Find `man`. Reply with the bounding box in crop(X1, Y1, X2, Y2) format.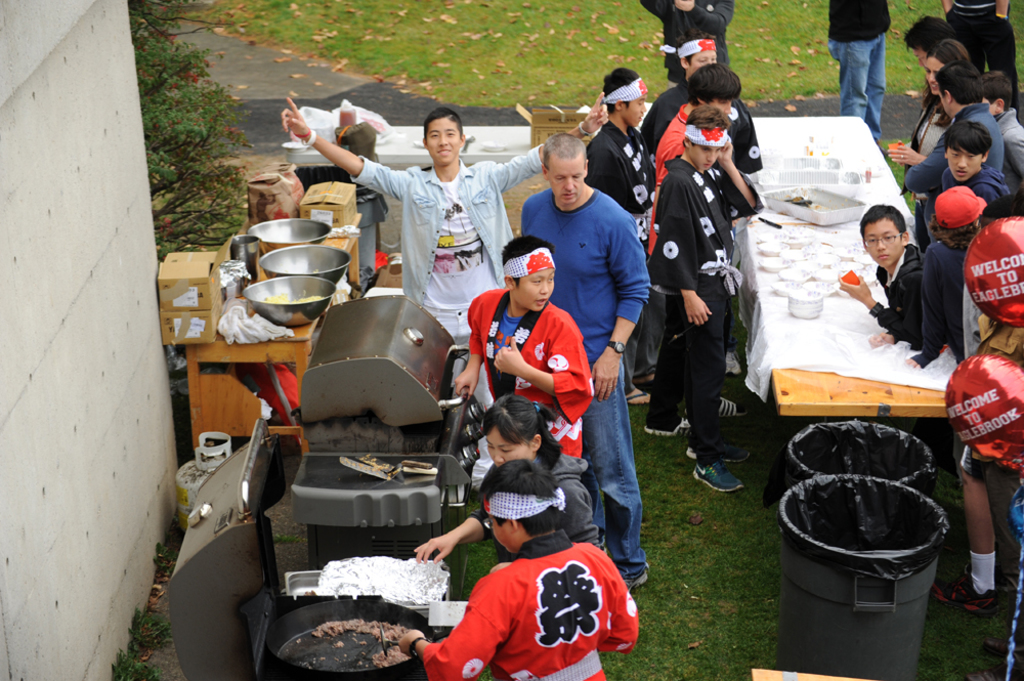
crop(518, 129, 656, 594).
